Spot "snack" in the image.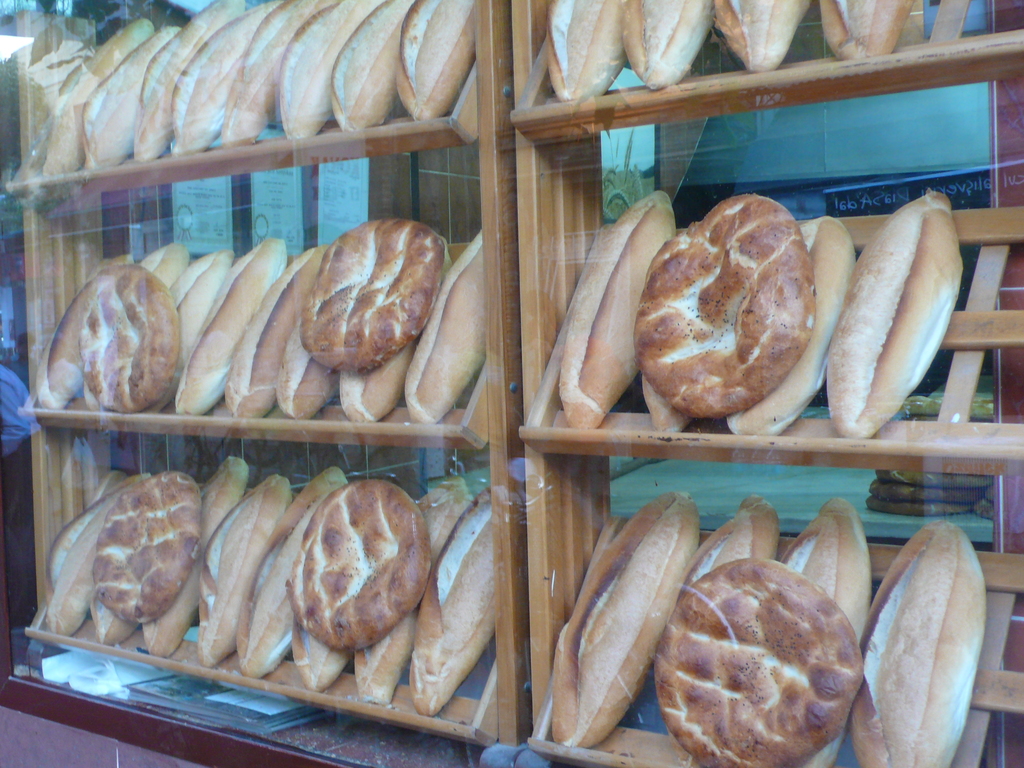
"snack" found at box(406, 228, 486, 424).
